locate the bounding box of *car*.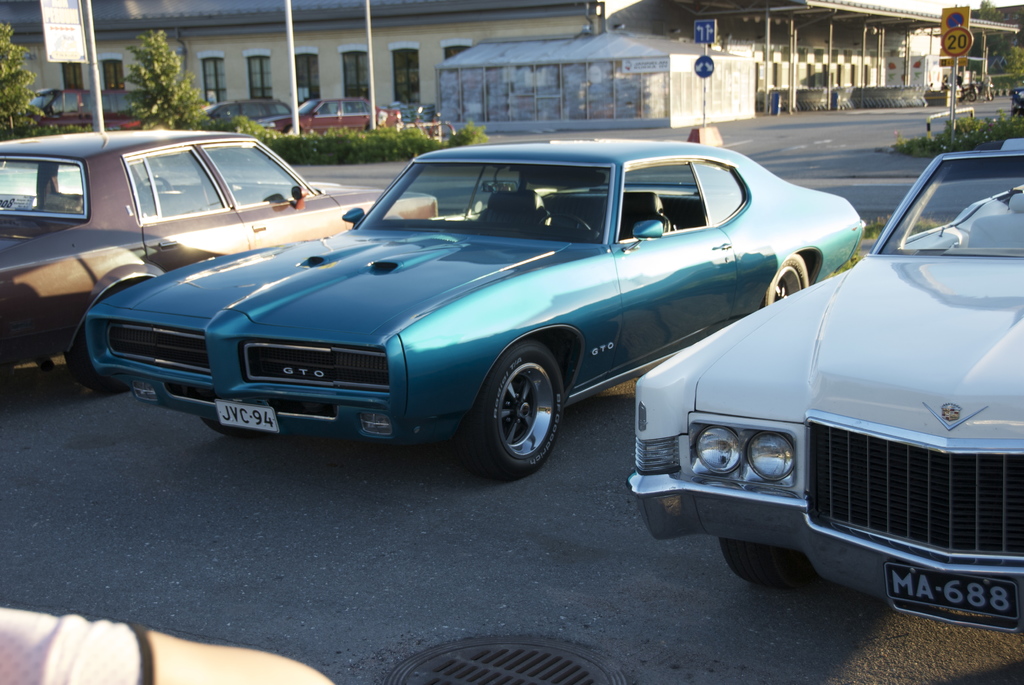
Bounding box: select_region(627, 139, 1023, 640).
